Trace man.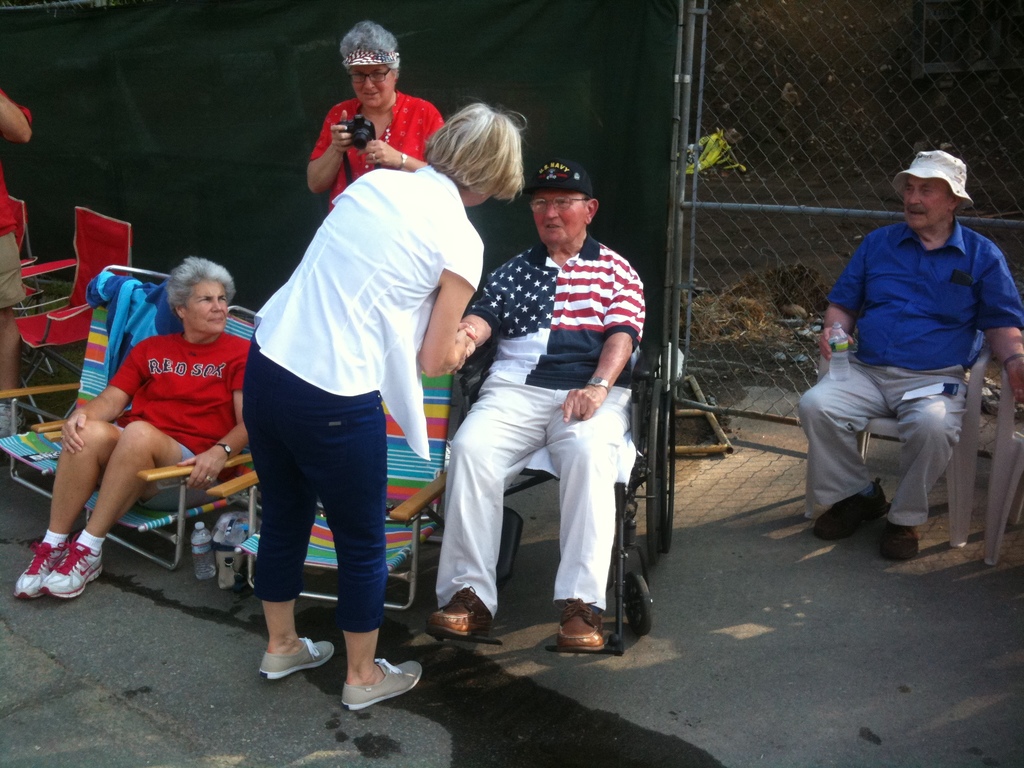
Traced to pyautogui.locateOnScreen(0, 74, 30, 447).
